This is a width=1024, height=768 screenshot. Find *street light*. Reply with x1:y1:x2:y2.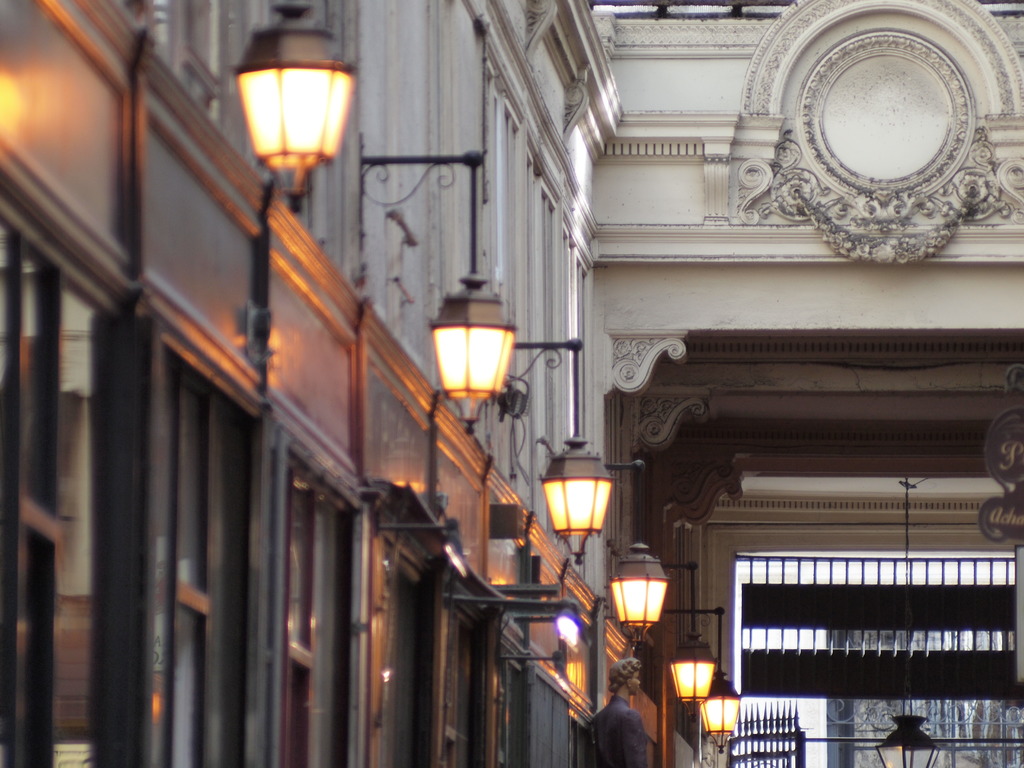
668:562:721:722.
